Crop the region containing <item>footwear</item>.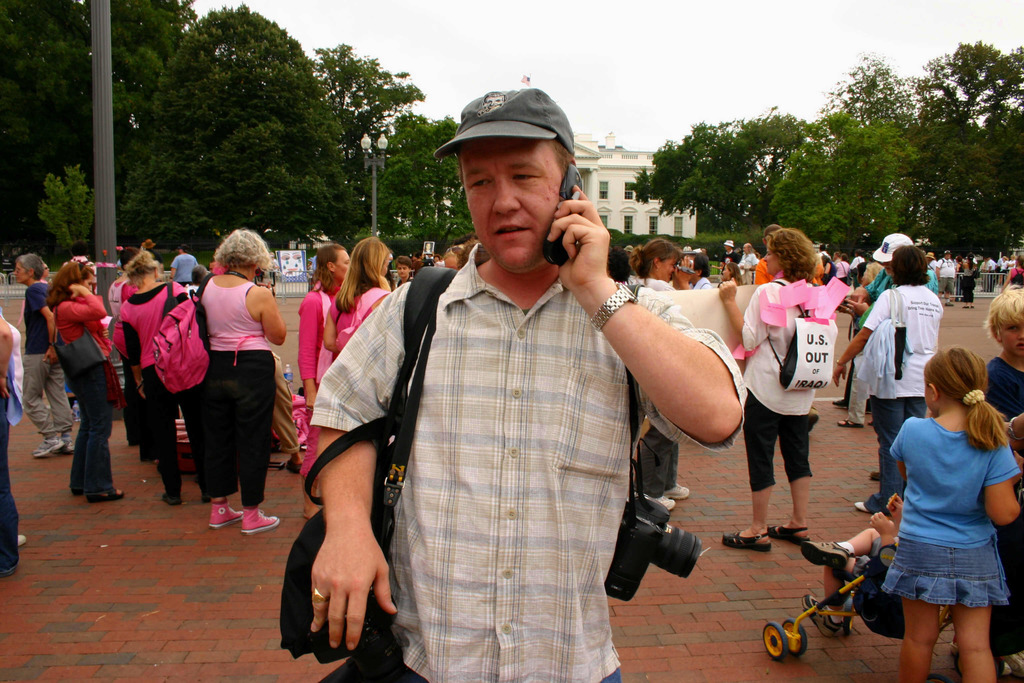
Crop region: [972,302,977,308].
